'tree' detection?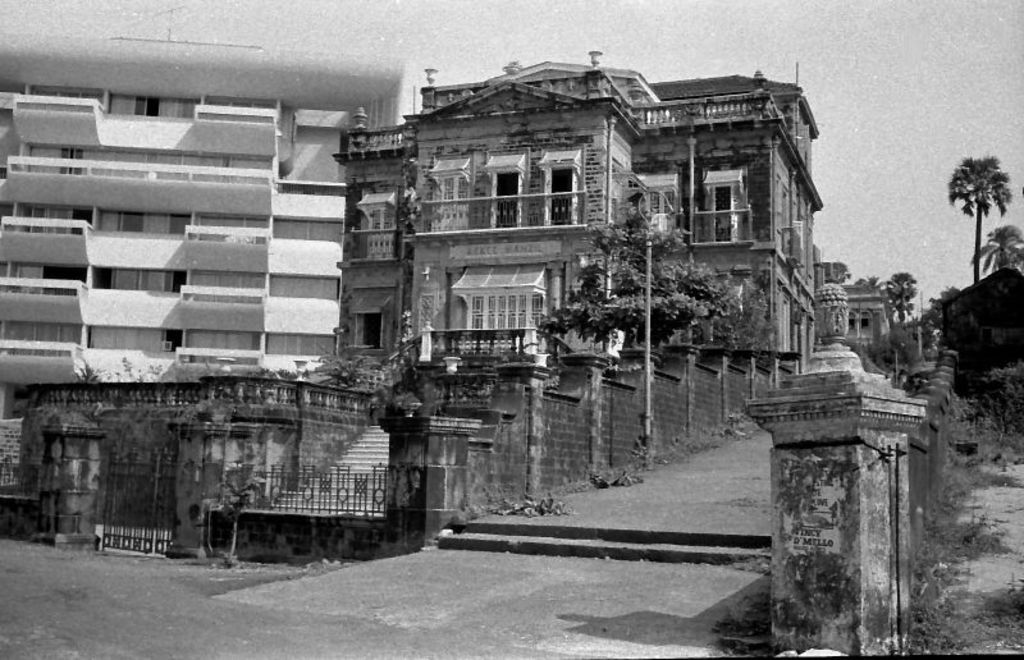
left=884, top=269, right=920, bottom=318
